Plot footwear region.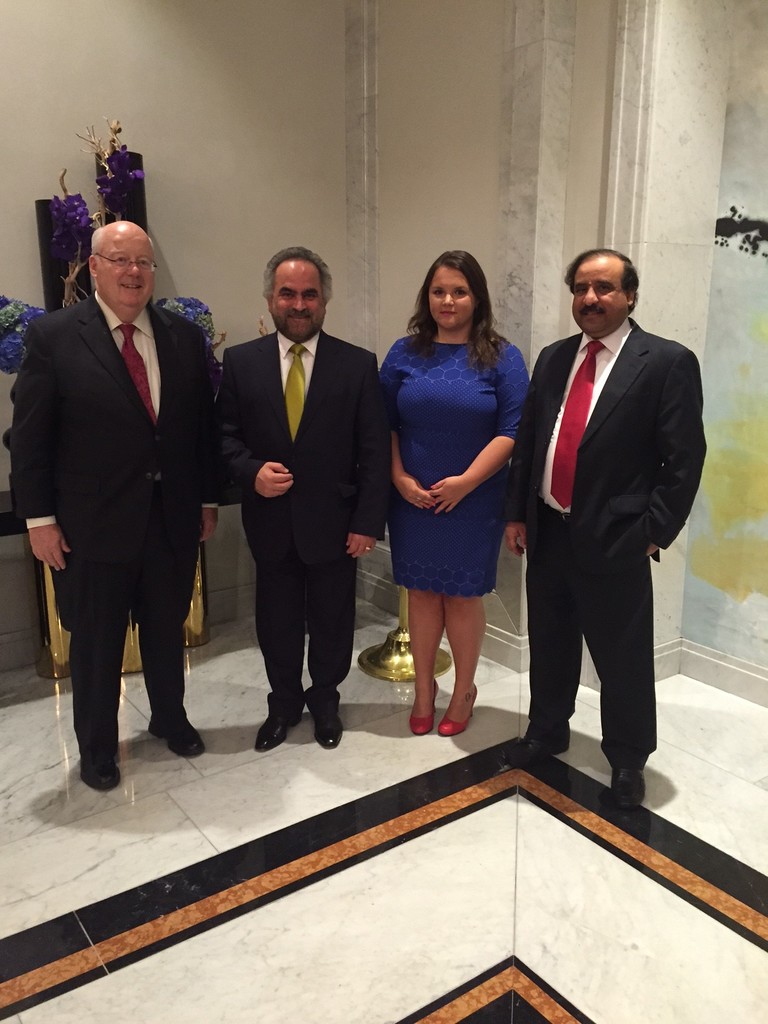
Plotted at bbox=(308, 698, 345, 744).
